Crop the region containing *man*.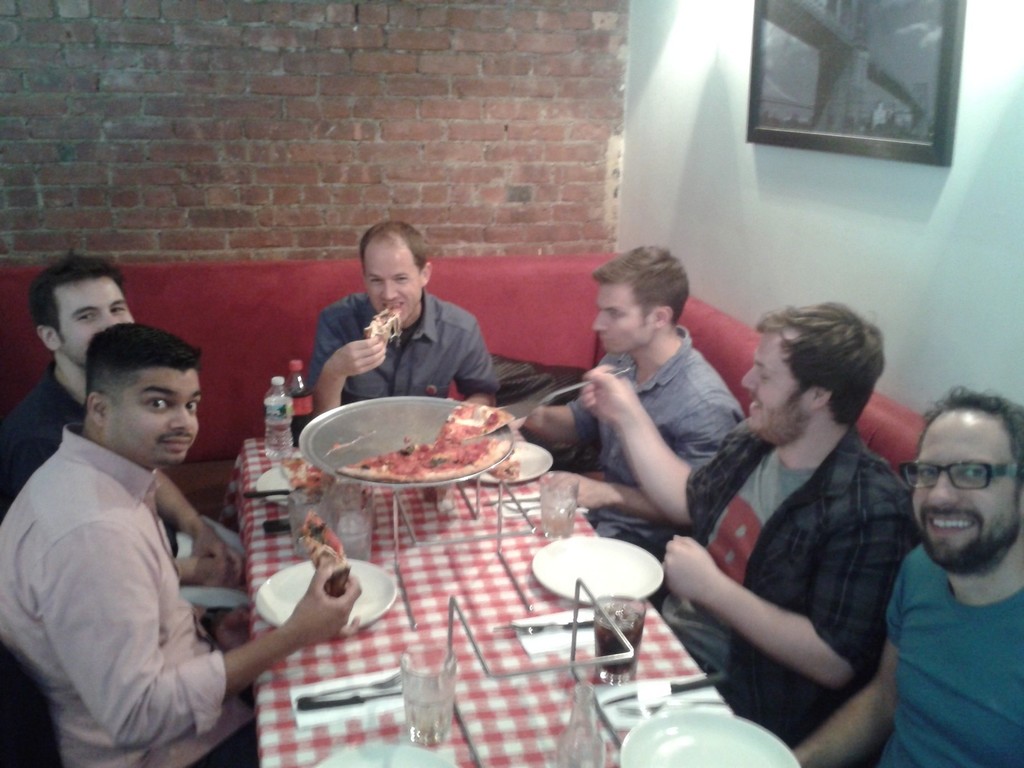
Crop region: (512,247,746,569).
